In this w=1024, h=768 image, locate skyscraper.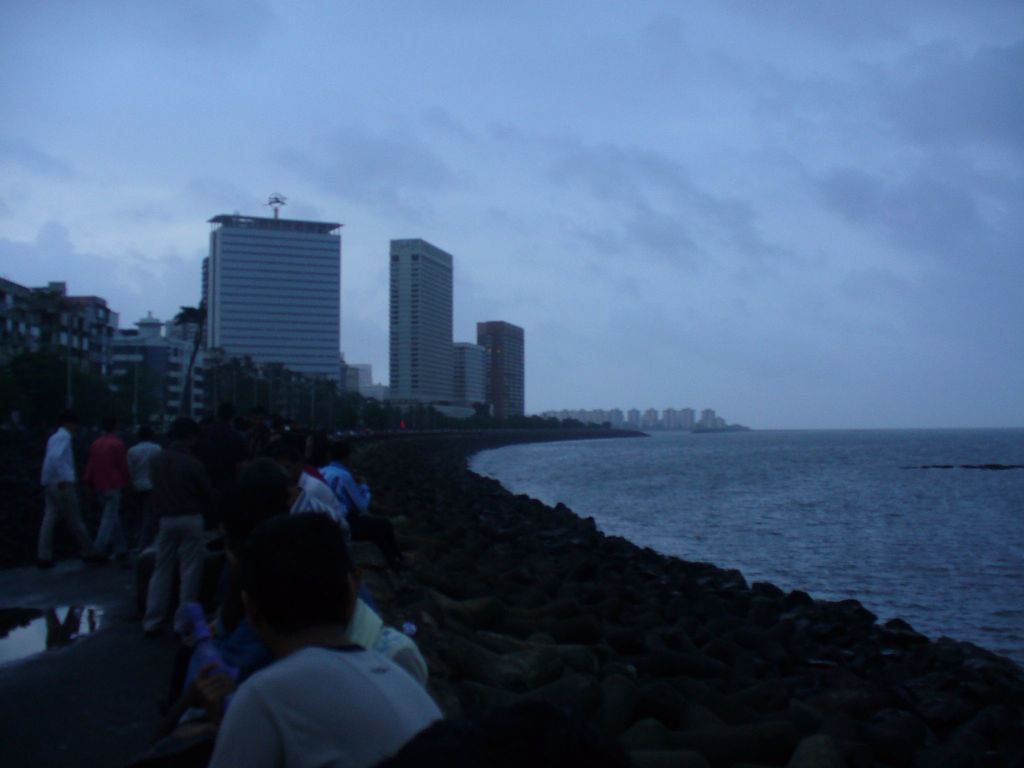
Bounding box: <bbox>180, 191, 365, 399</bbox>.
